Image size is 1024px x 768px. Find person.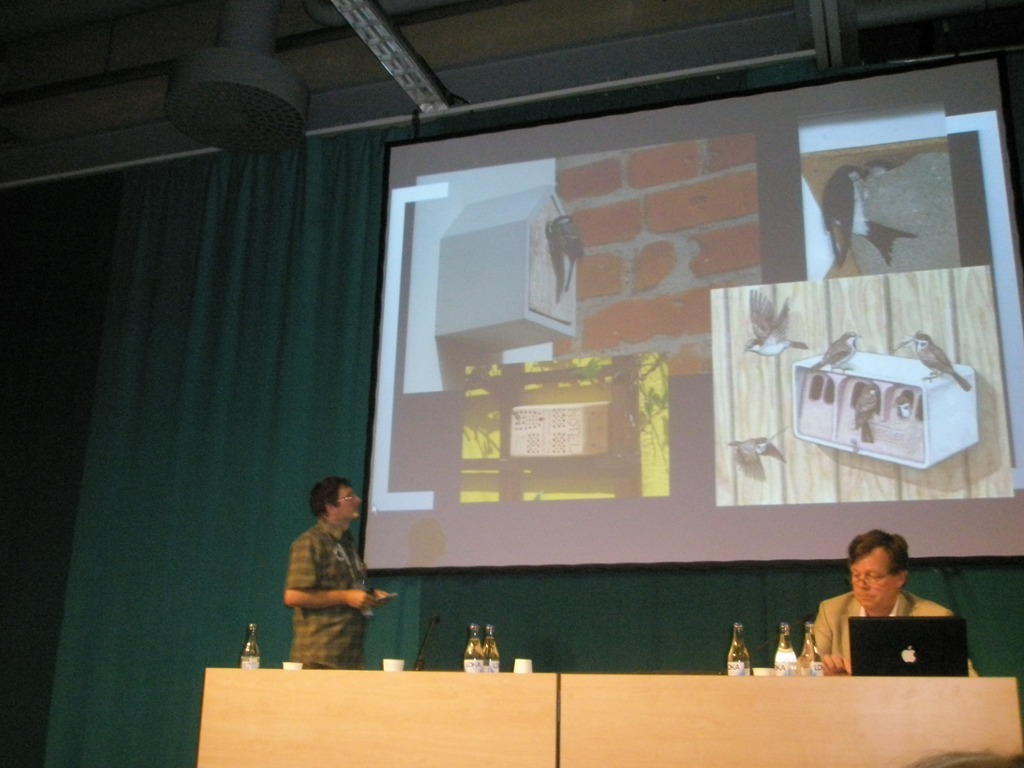
(280, 477, 389, 668).
